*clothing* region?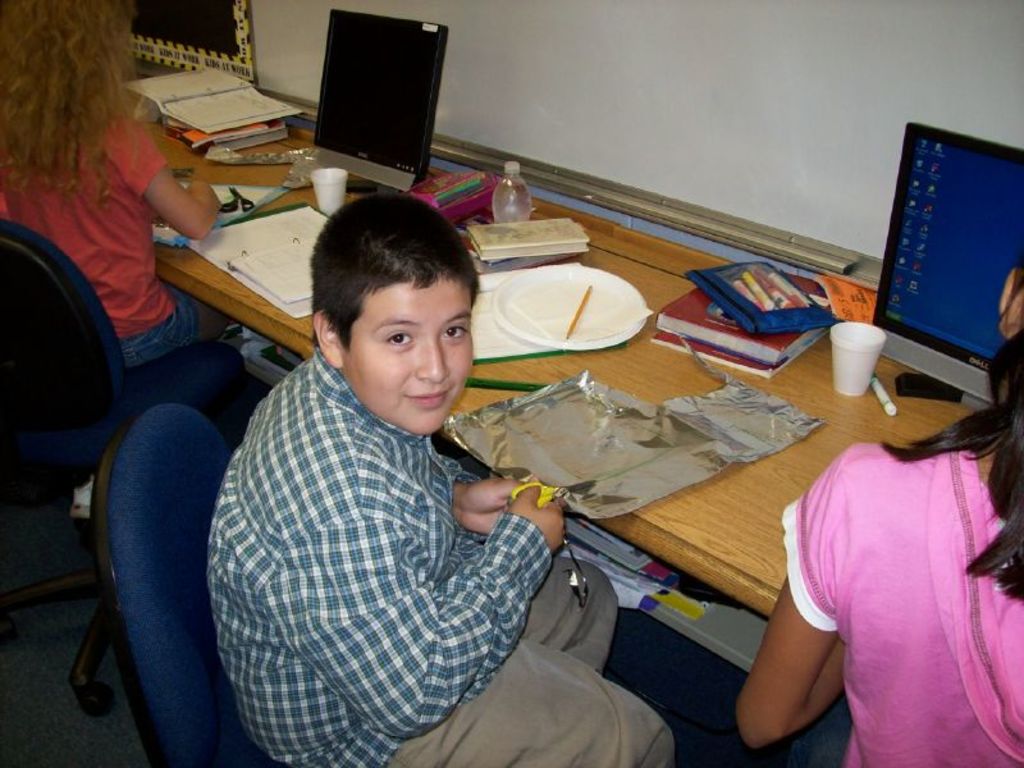
{"x1": 771, "y1": 445, "x2": 1023, "y2": 767}
